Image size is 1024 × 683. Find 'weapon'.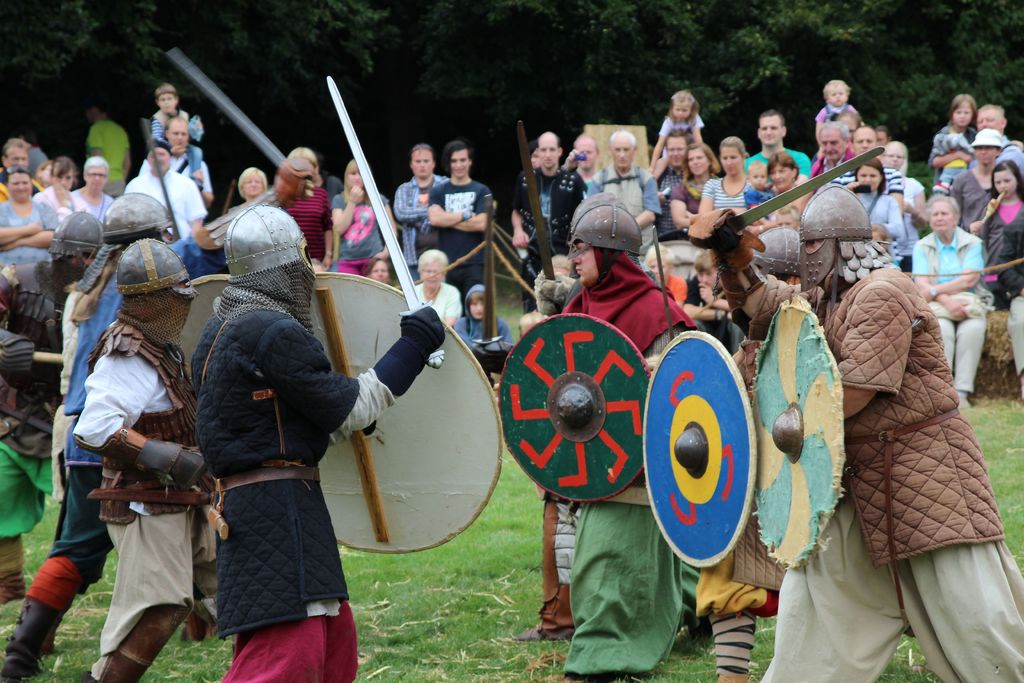
Rect(690, 145, 885, 253).
